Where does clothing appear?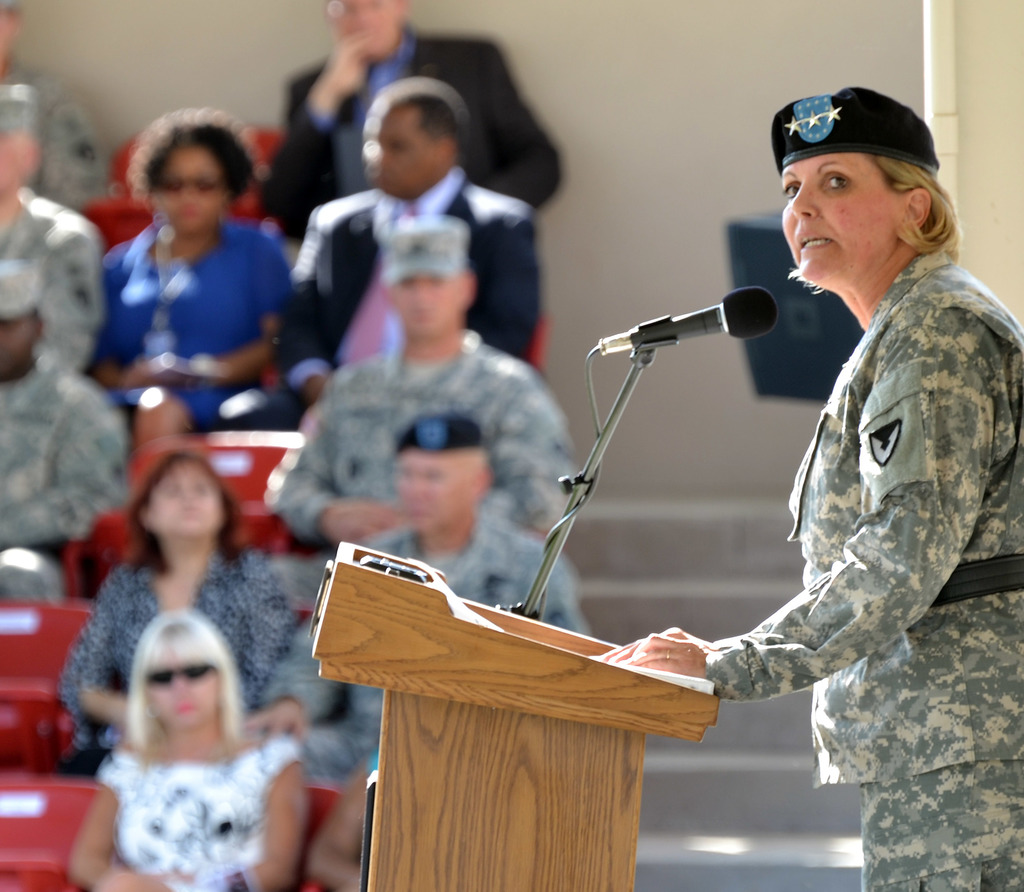
Appears at box(0, 66, 104, 202).
